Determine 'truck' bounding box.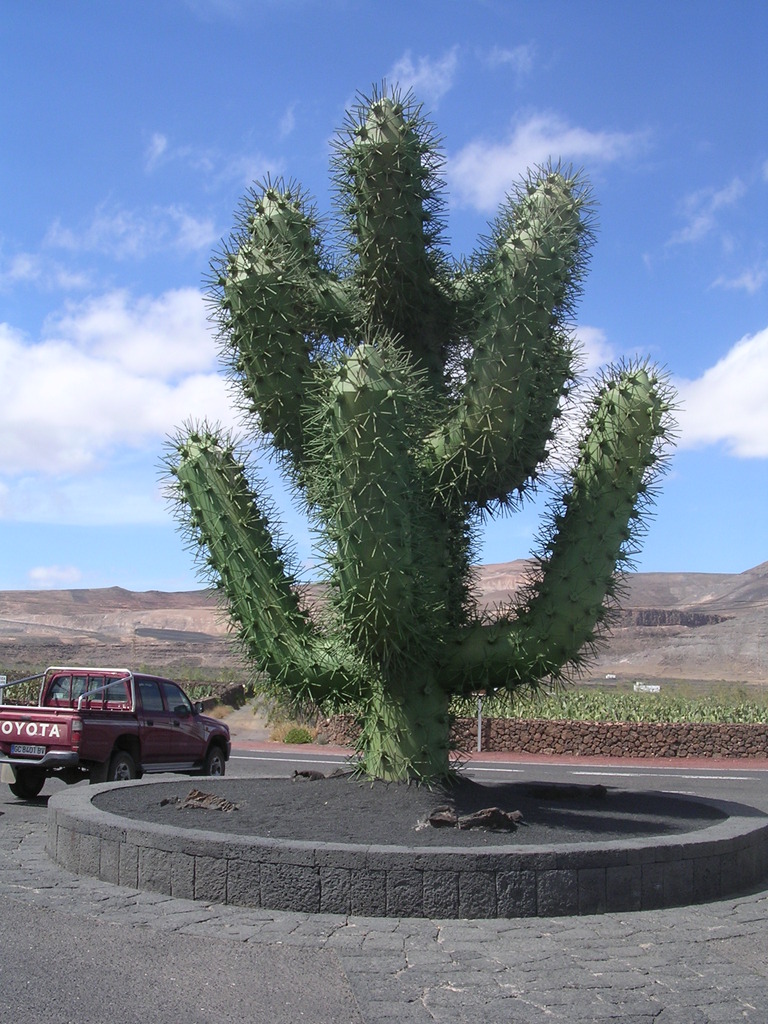
Determined: [0, 664, 230, 803].
